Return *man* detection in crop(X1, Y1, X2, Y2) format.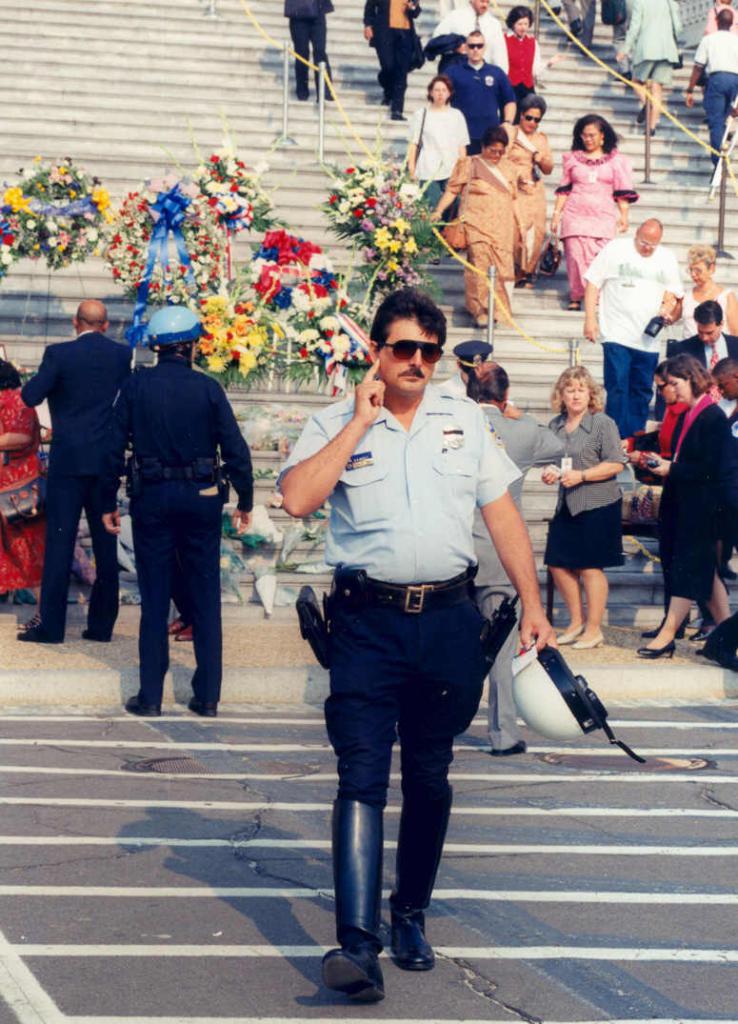
crop(710, 349, 737, 444).
